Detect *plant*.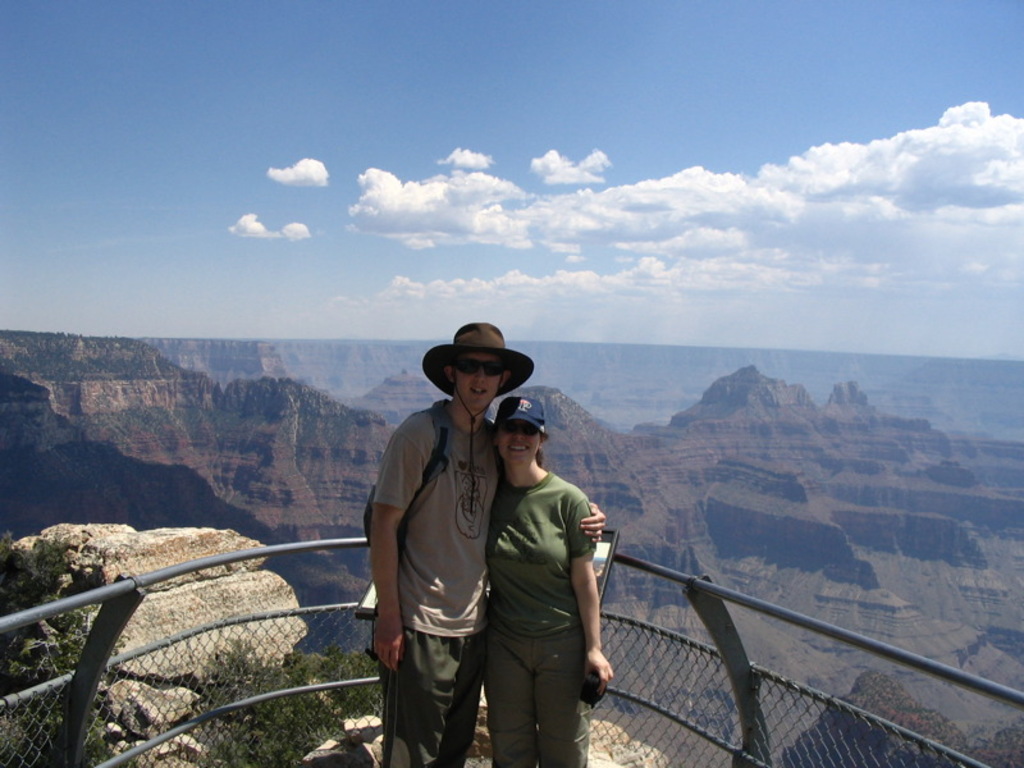
Detected at rect(328, 650, 389, 727).
